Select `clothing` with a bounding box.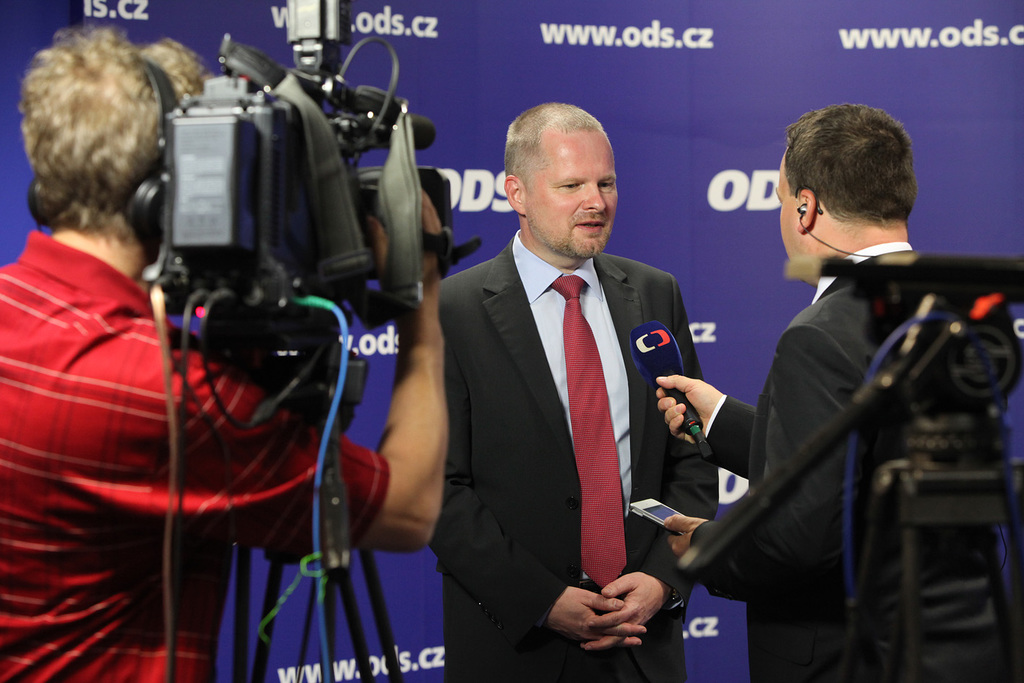
crop(691, 163, 989, 669).
